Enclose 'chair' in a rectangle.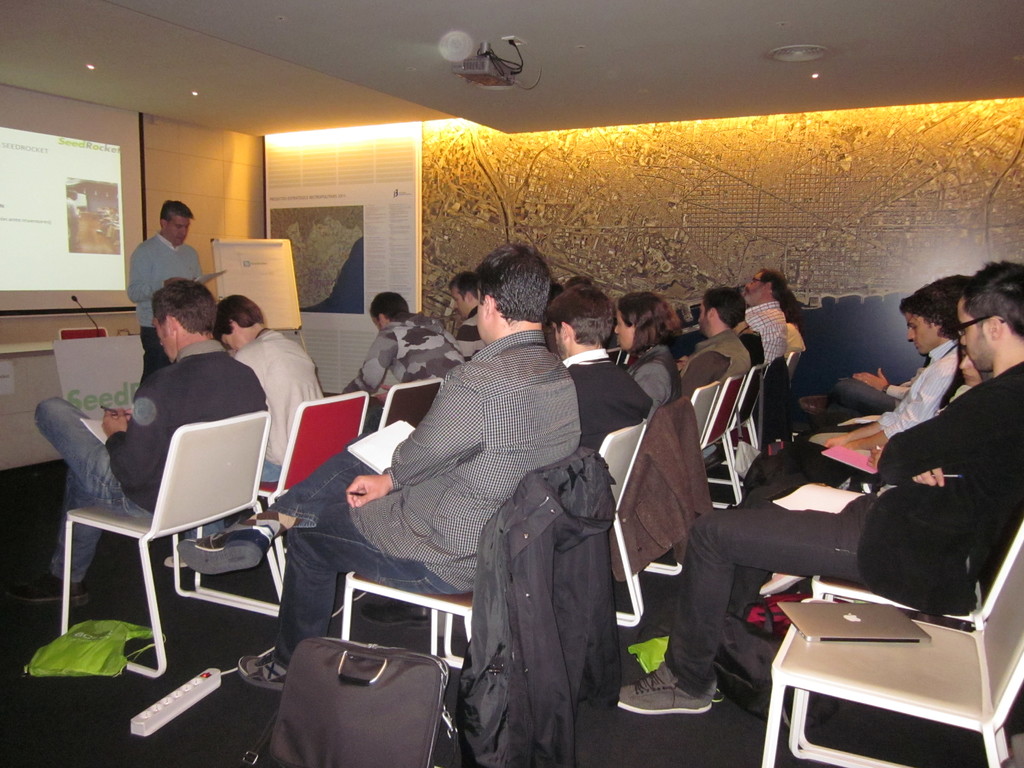
749:477:1023:767.
